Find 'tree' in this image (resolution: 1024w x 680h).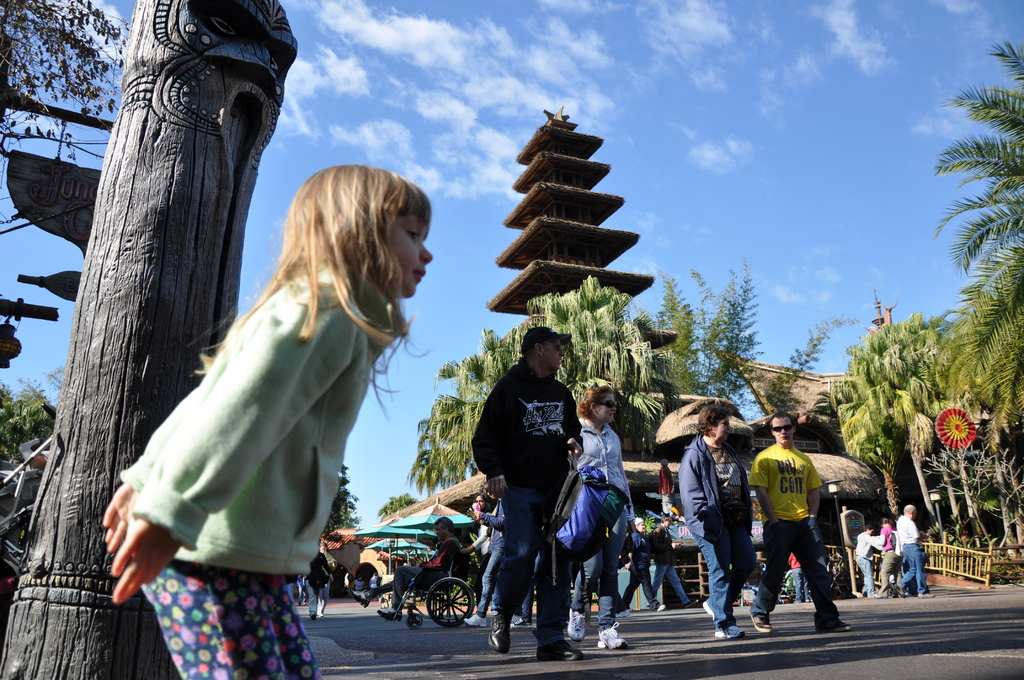
<region>650, 258, 850, 448</region>.
